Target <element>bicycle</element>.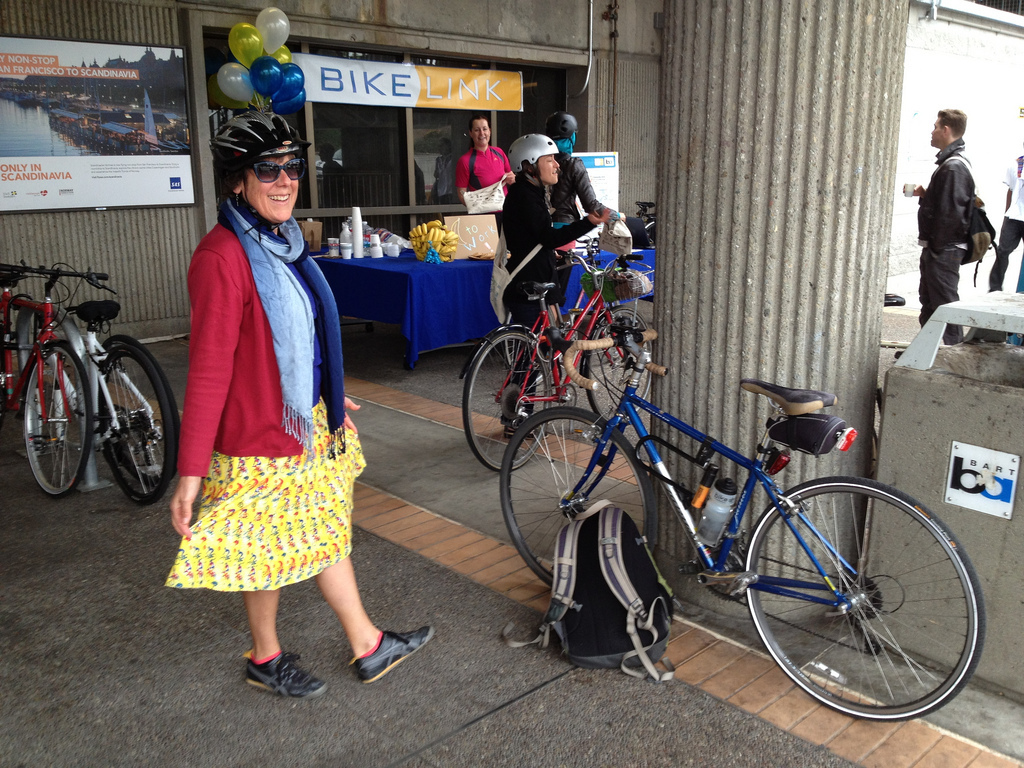
Target region: 0:257:182:505.
